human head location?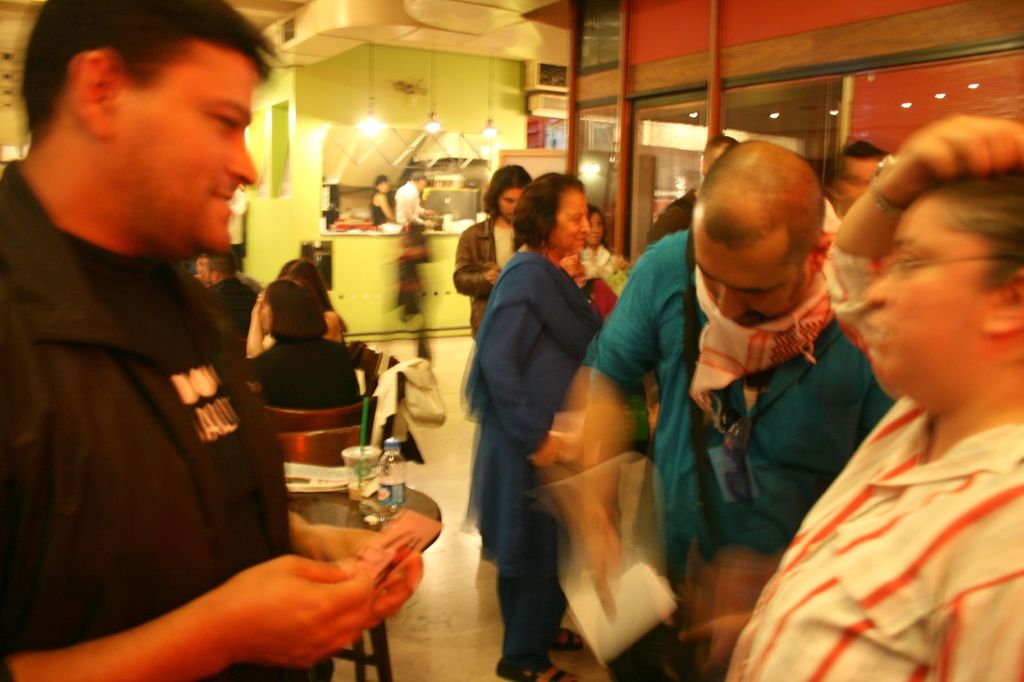
(862,163,1023,412)
